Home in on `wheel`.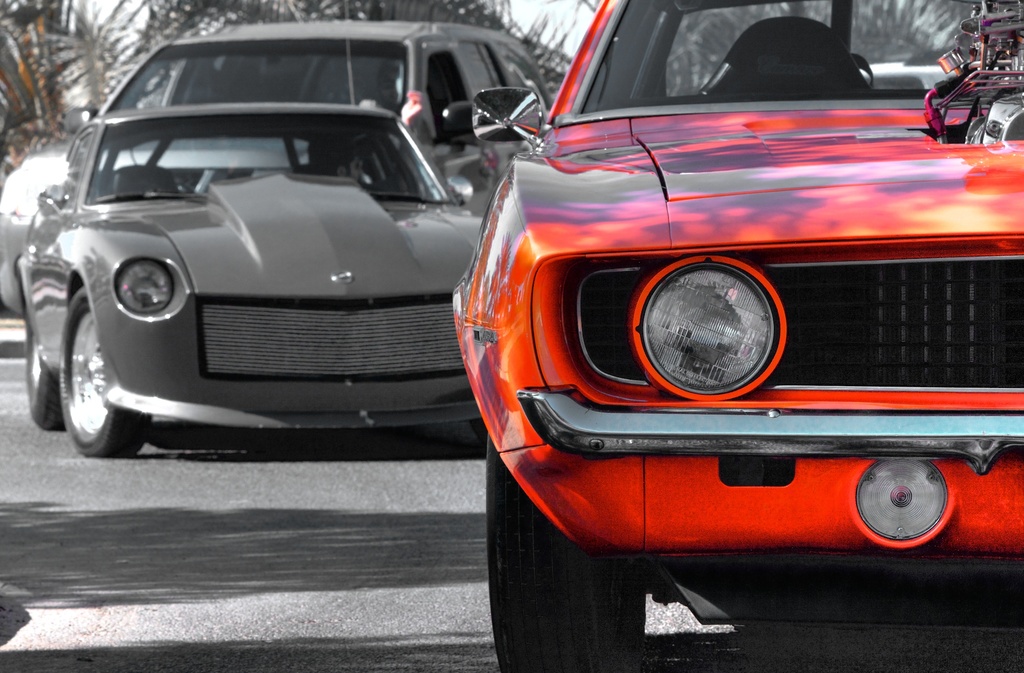
Homed in at [left=44, top=286, right=113, bottom=445].
